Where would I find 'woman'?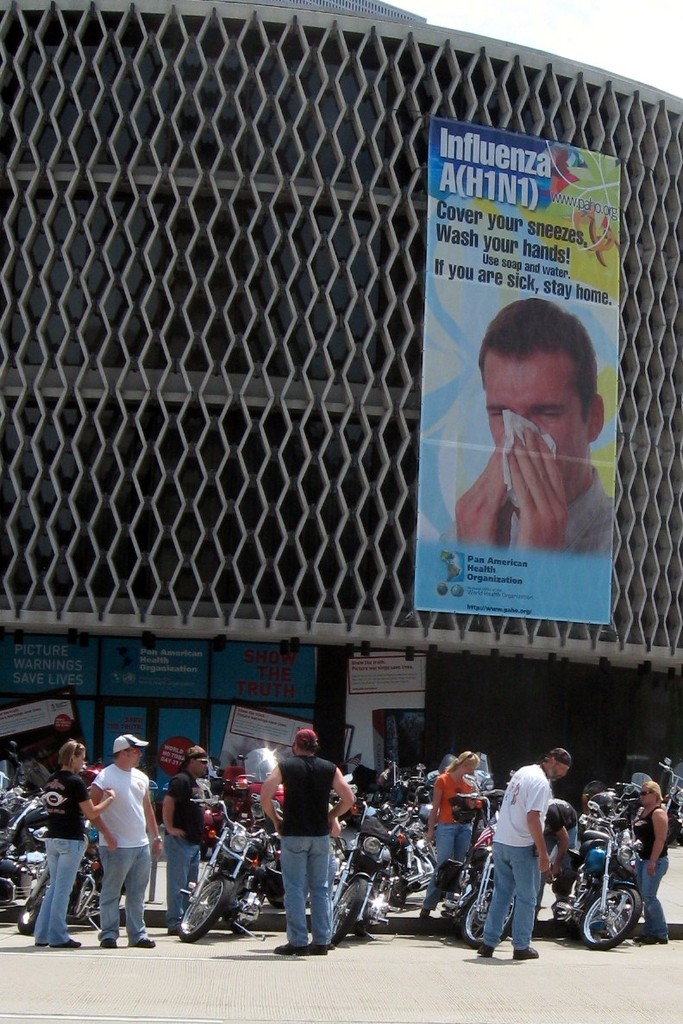
At (35, 740, 114, 948).
